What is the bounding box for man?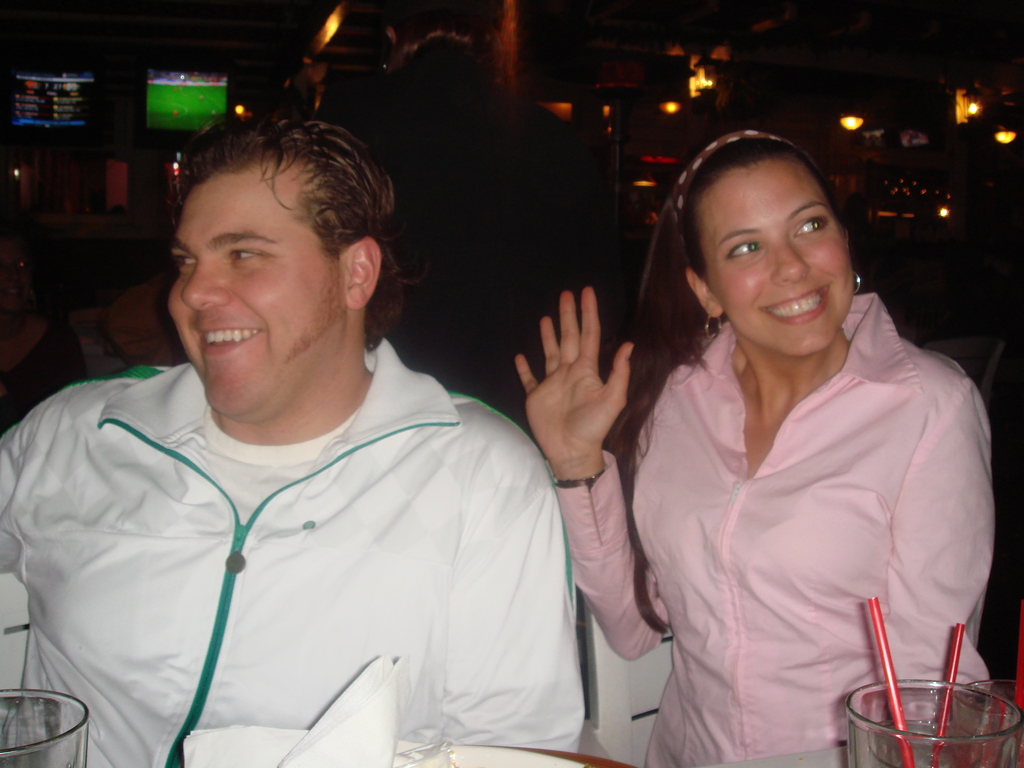
x1=0, y1=106, x2=592, y2=767.
